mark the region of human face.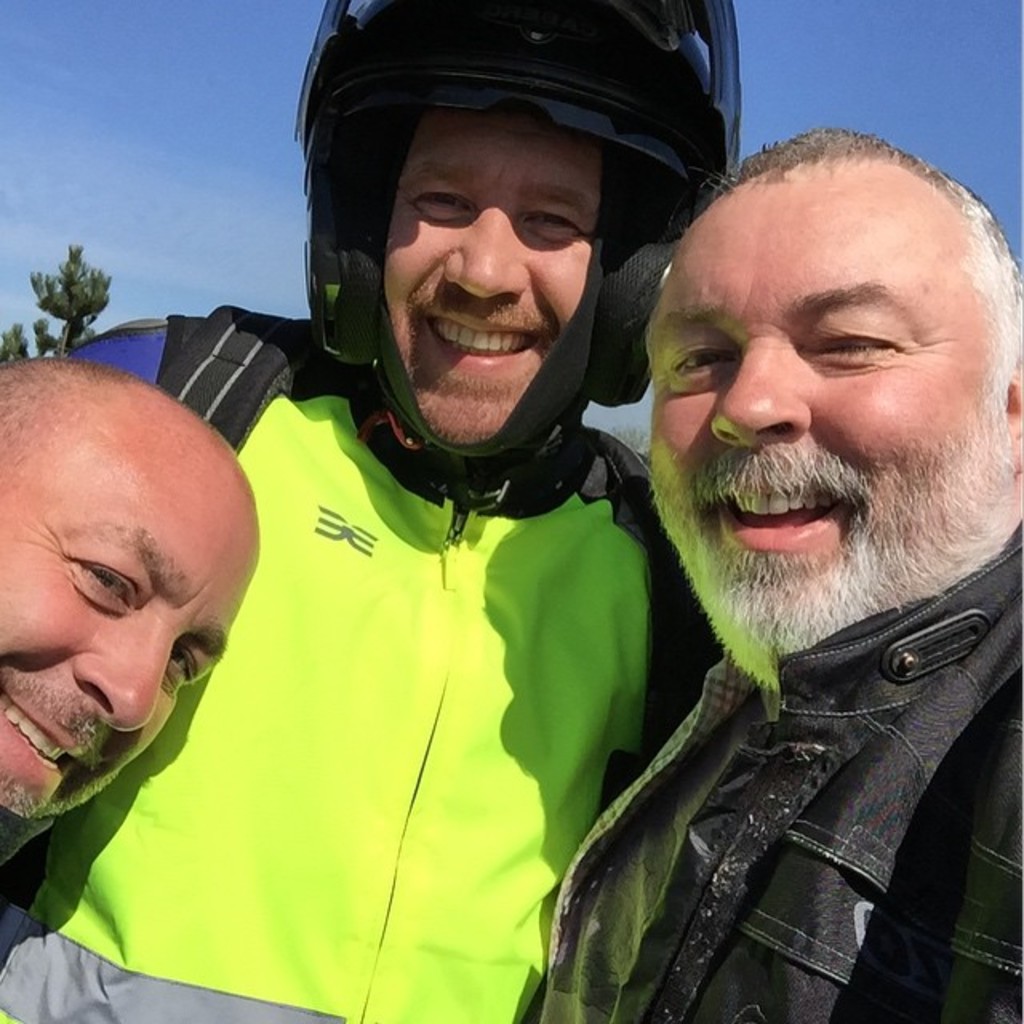
Region: bbox=[0, 474, 261, 829].
